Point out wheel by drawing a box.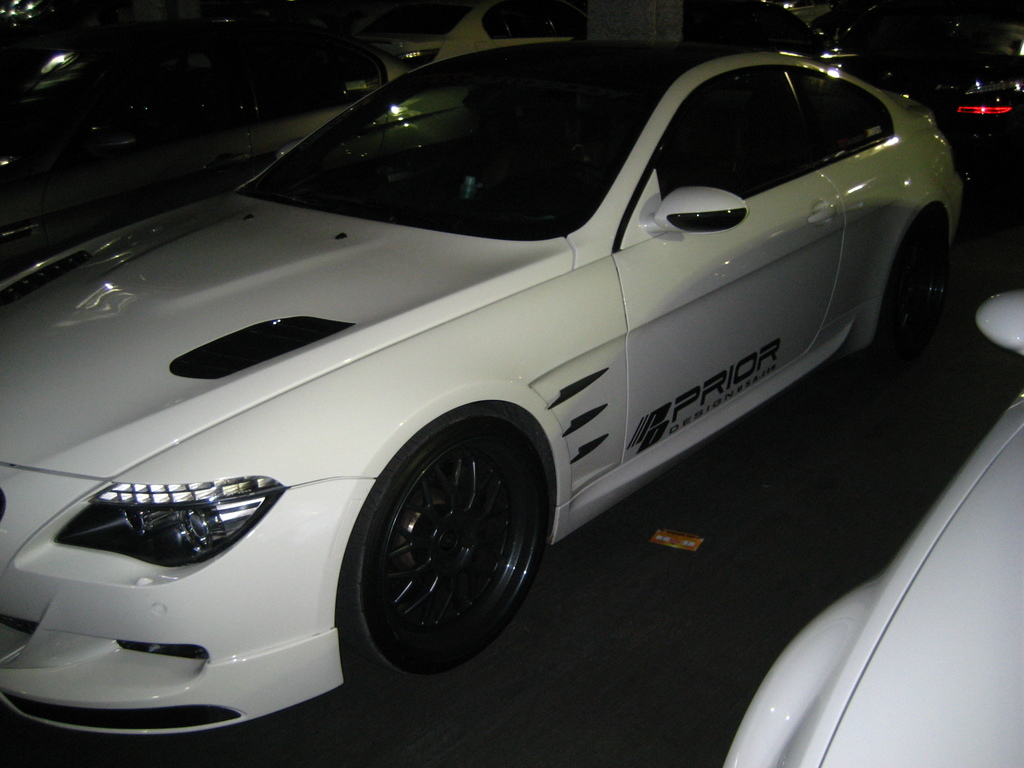
(881, 214, 952, 358).
